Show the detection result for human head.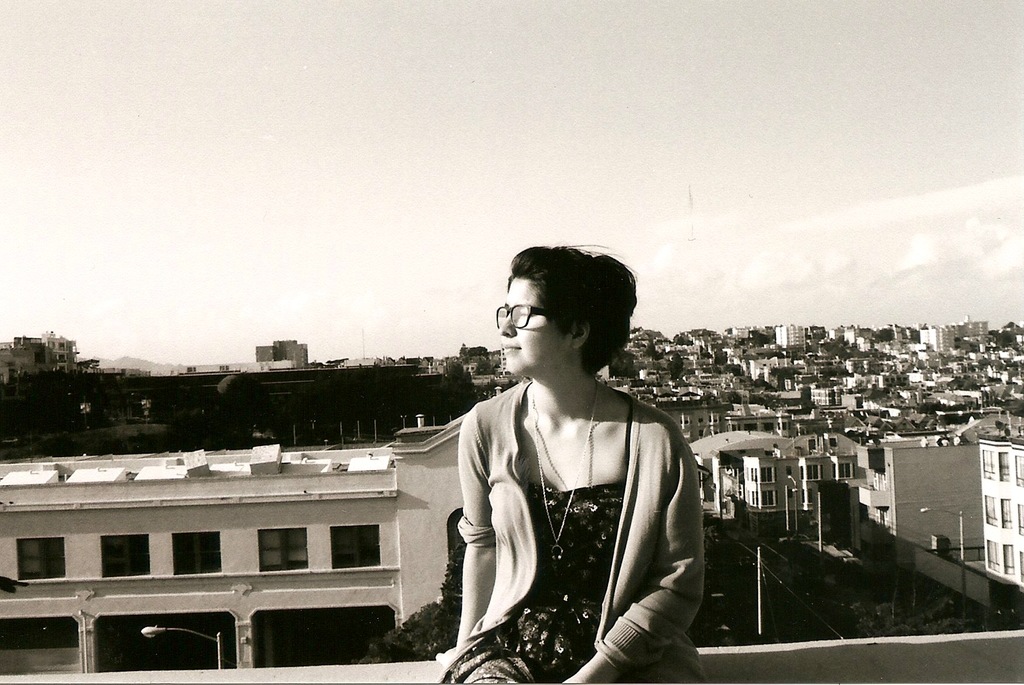
{"x1": 486, "y1": 248, "x2": 637, "y2": 392}.
